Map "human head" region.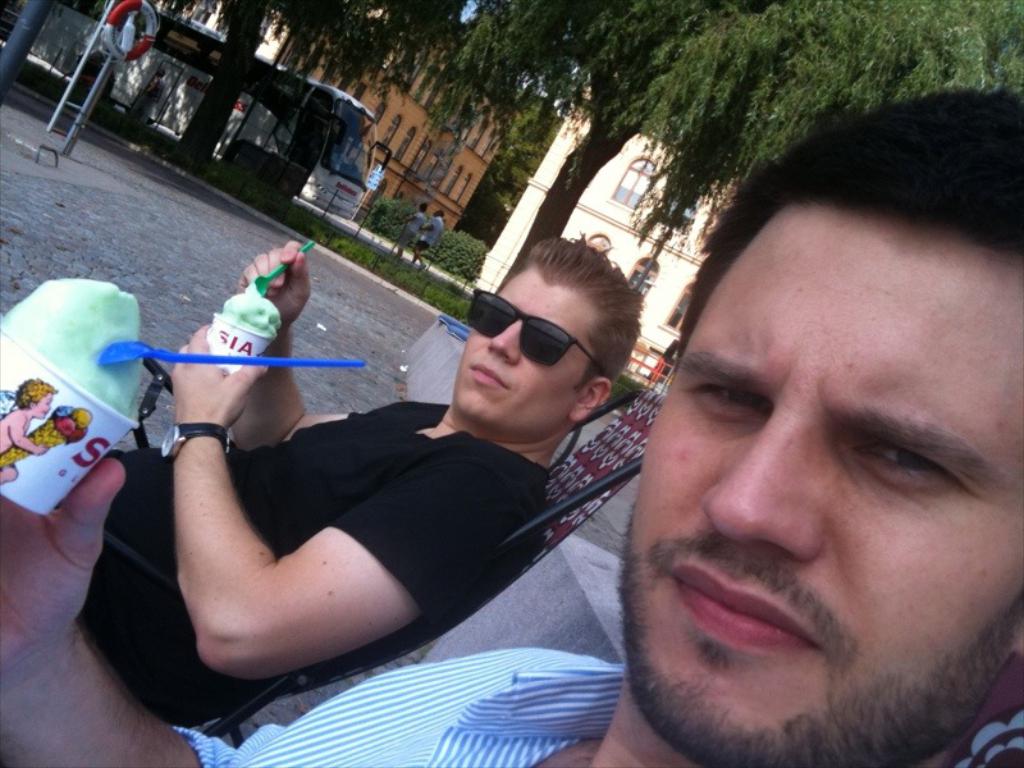
Mapped to <region>12, 380, 52, 416</region>.
